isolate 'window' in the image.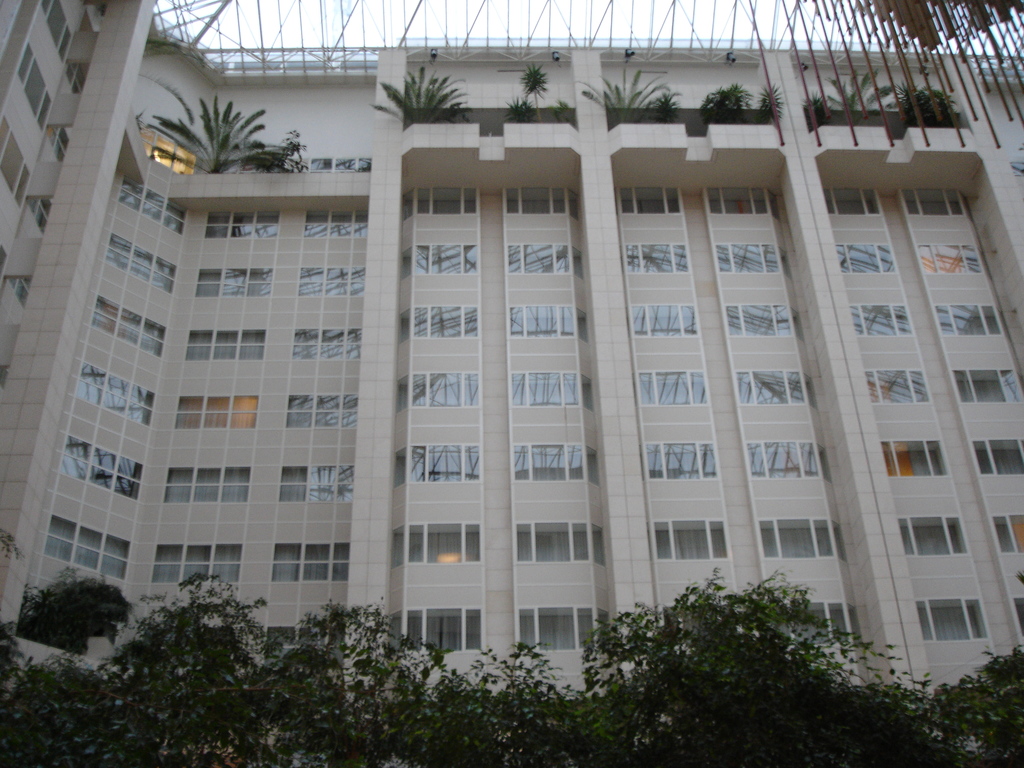
Isolated region: box=[292, 326, 358, 364].
